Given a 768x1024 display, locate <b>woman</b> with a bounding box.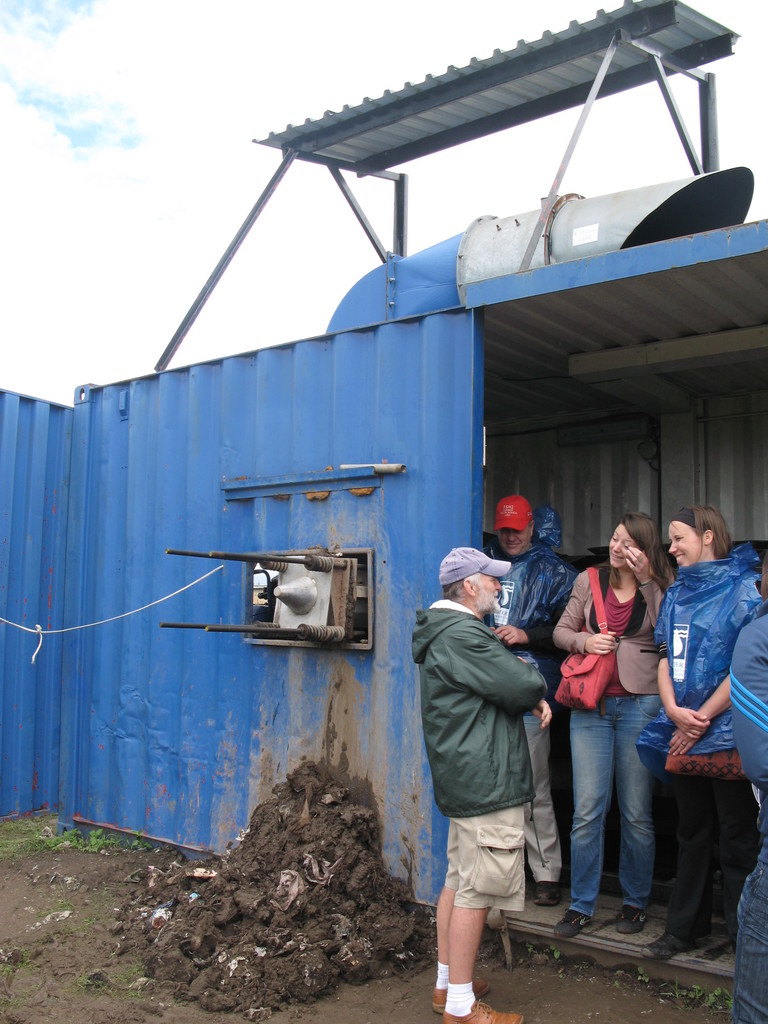
Located: rect(636, 502, 761, 957).
